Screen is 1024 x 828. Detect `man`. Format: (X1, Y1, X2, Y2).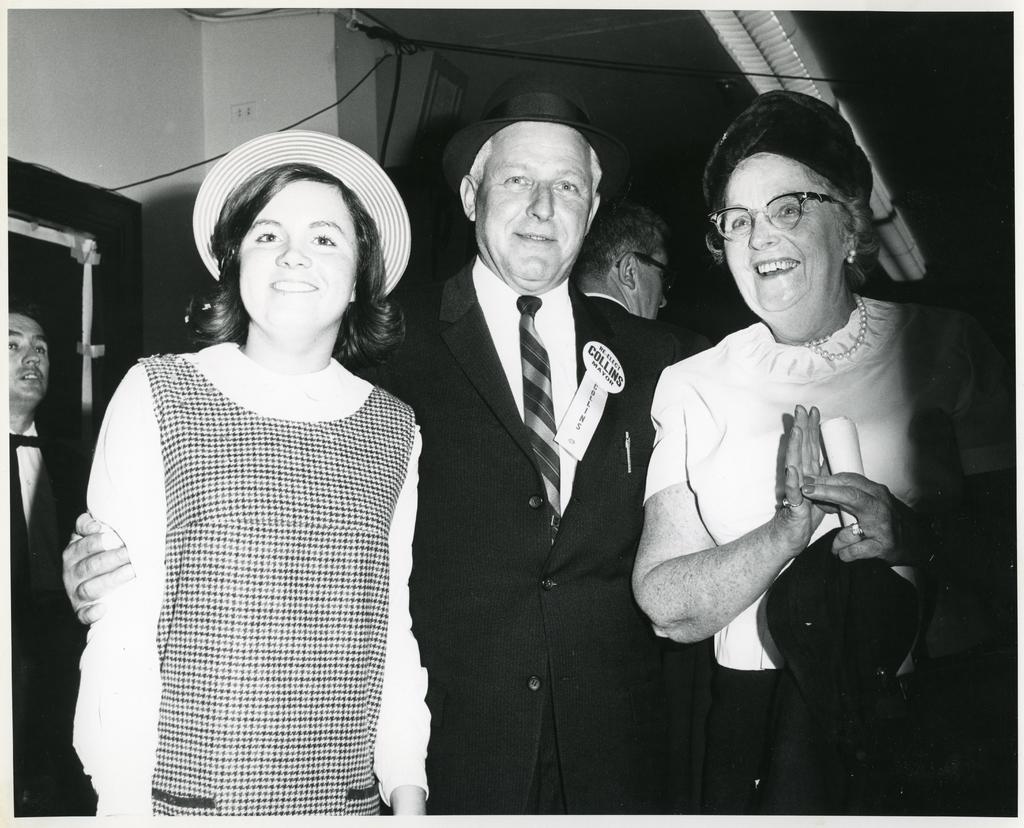
(79, 100, 708, 813).
